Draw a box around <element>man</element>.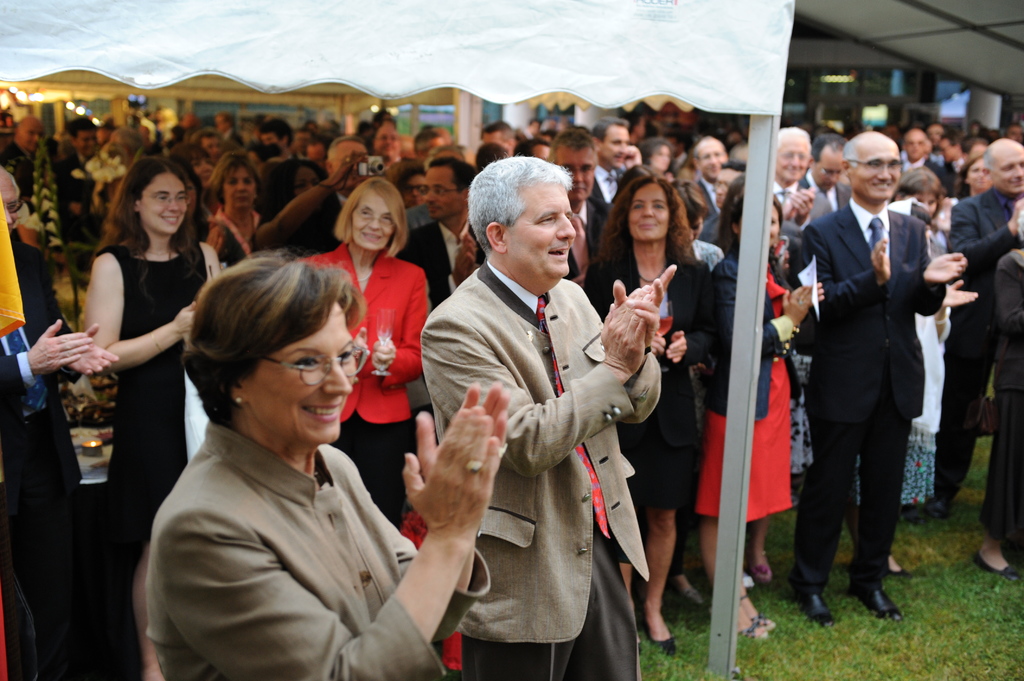
bbox(135, 108, 152, 143).
